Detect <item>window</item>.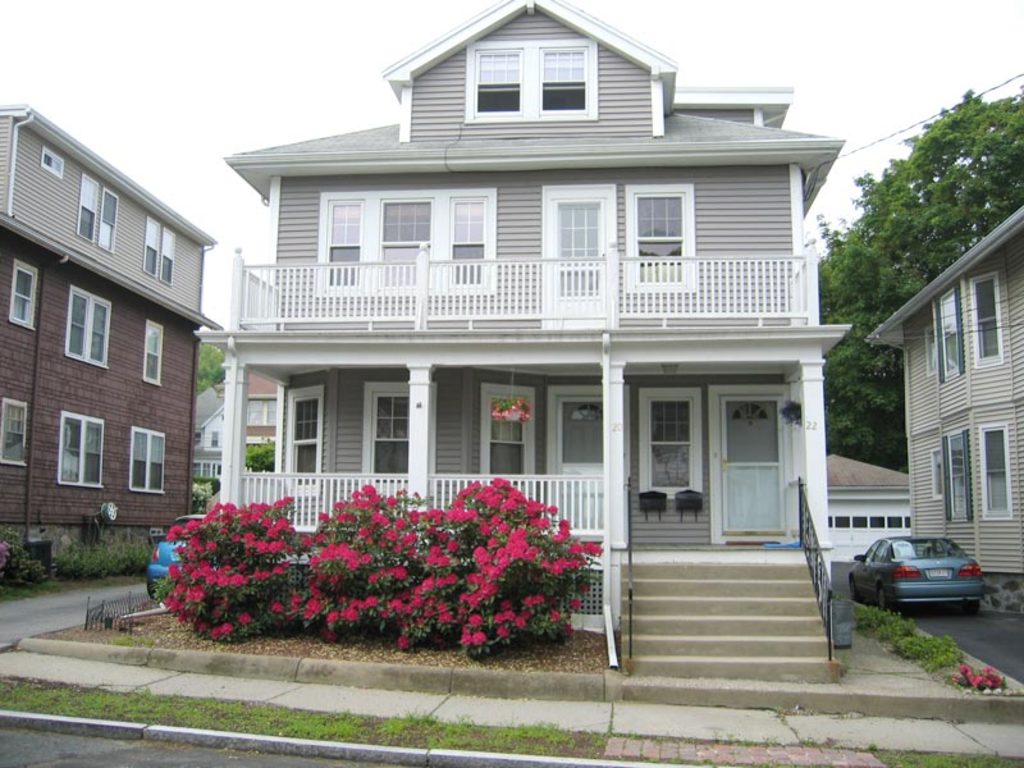
Detected at (454, 197, 485, 288).
